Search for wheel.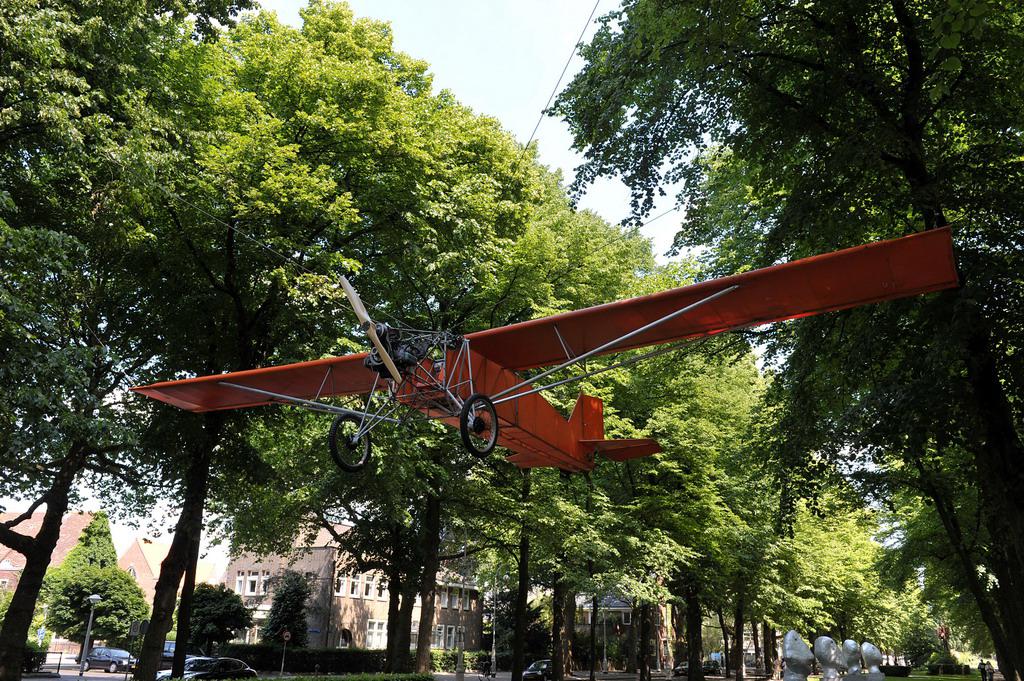
Found at [81,660,89,670].
